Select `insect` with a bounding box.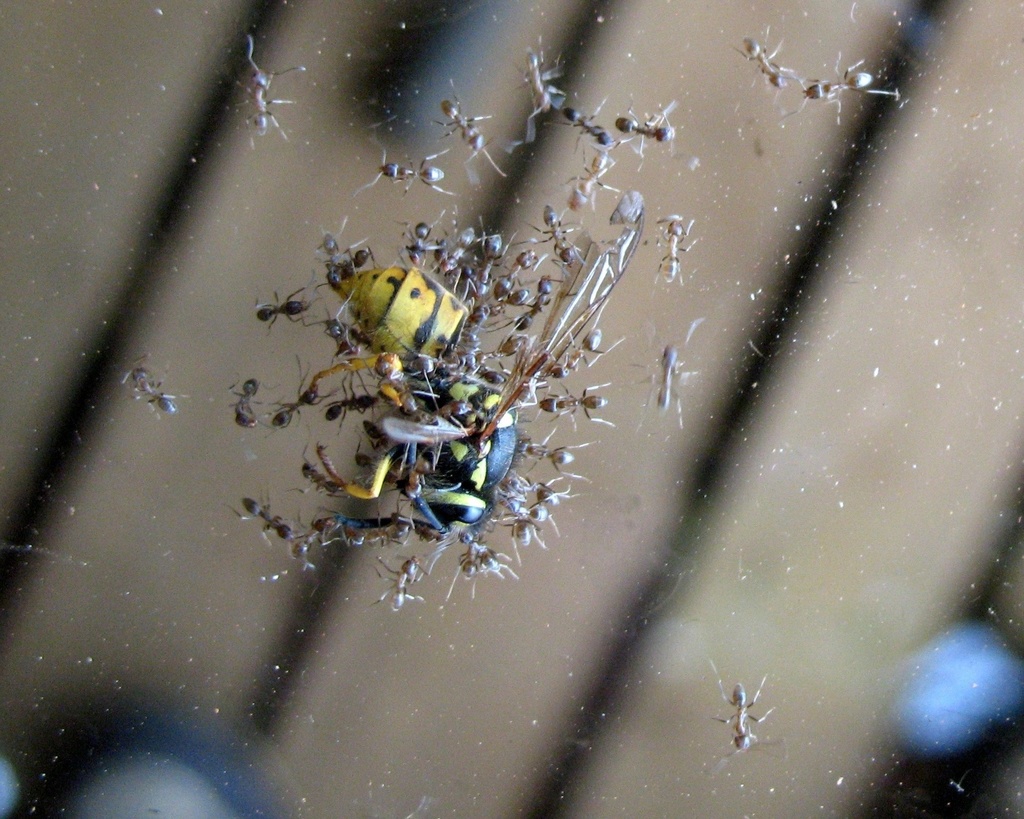
<bbox>777, 53, 900, 127</bbox>.
